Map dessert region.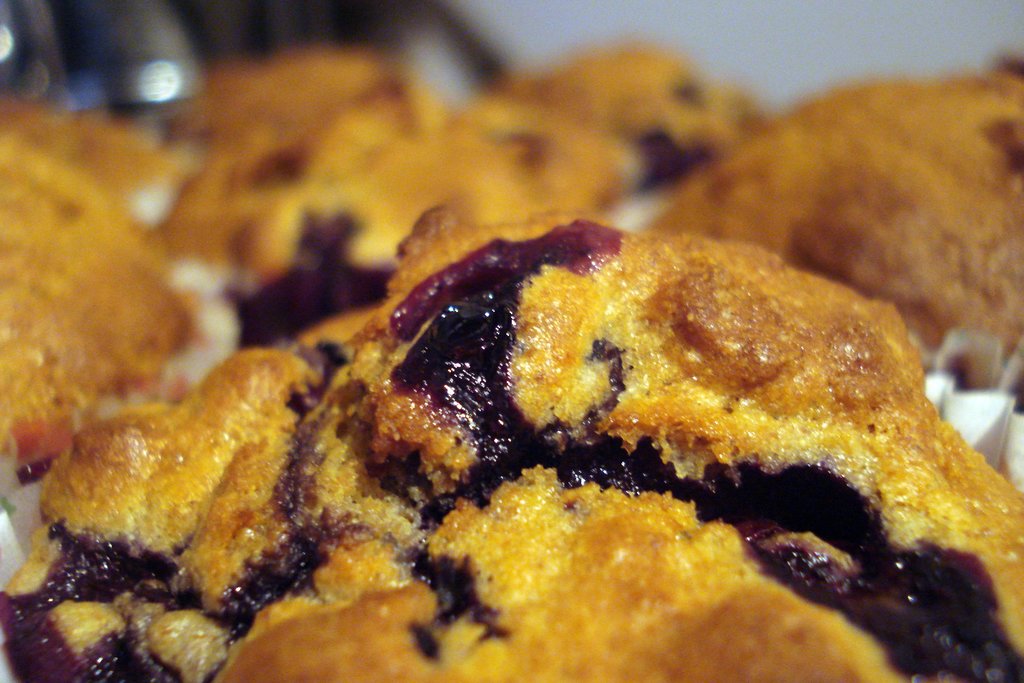
Mapped to Rect(608, 50, 1023, 418).
